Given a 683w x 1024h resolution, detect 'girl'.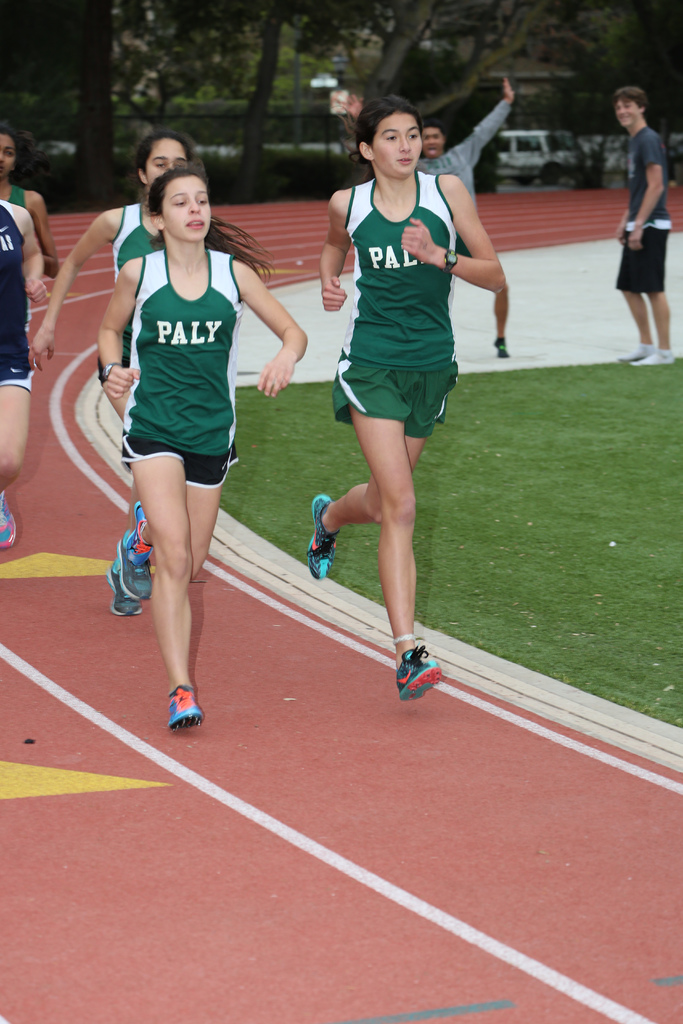
x1=24, y1=129, x2=277, y2=612.
